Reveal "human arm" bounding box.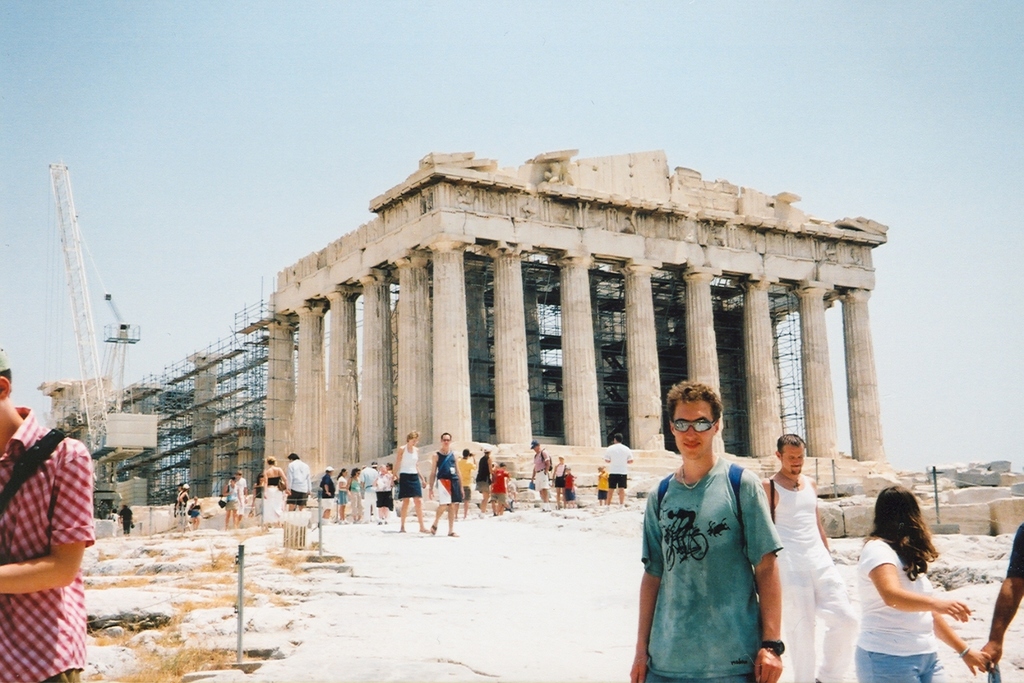
Revealed: [left=394, top=432, right=399, bottom=488].
